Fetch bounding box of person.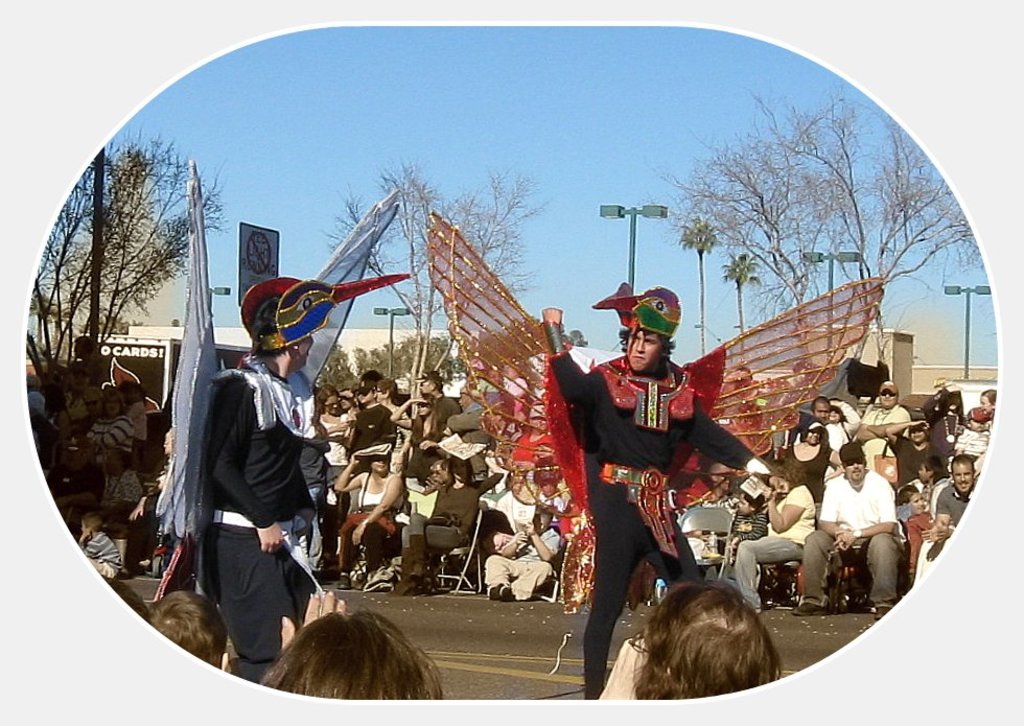
Bbox: bbox(712, 479, 763, 572).
